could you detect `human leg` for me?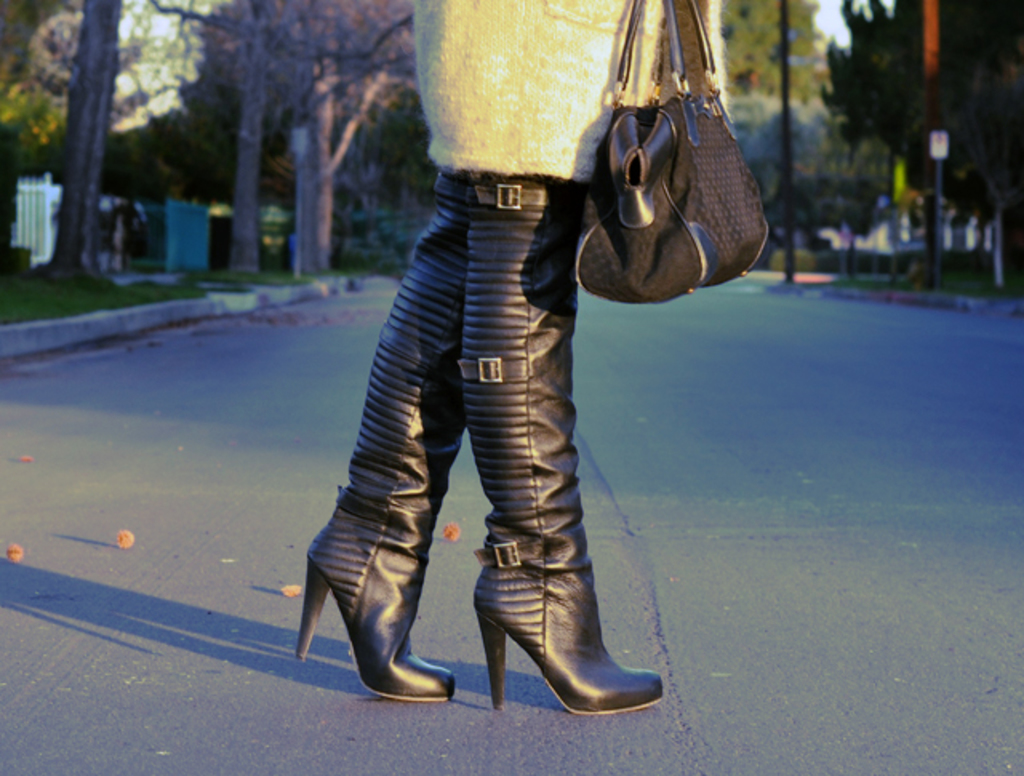
Detection result: (x1=286, y1=0, x2=467, y2=704).
